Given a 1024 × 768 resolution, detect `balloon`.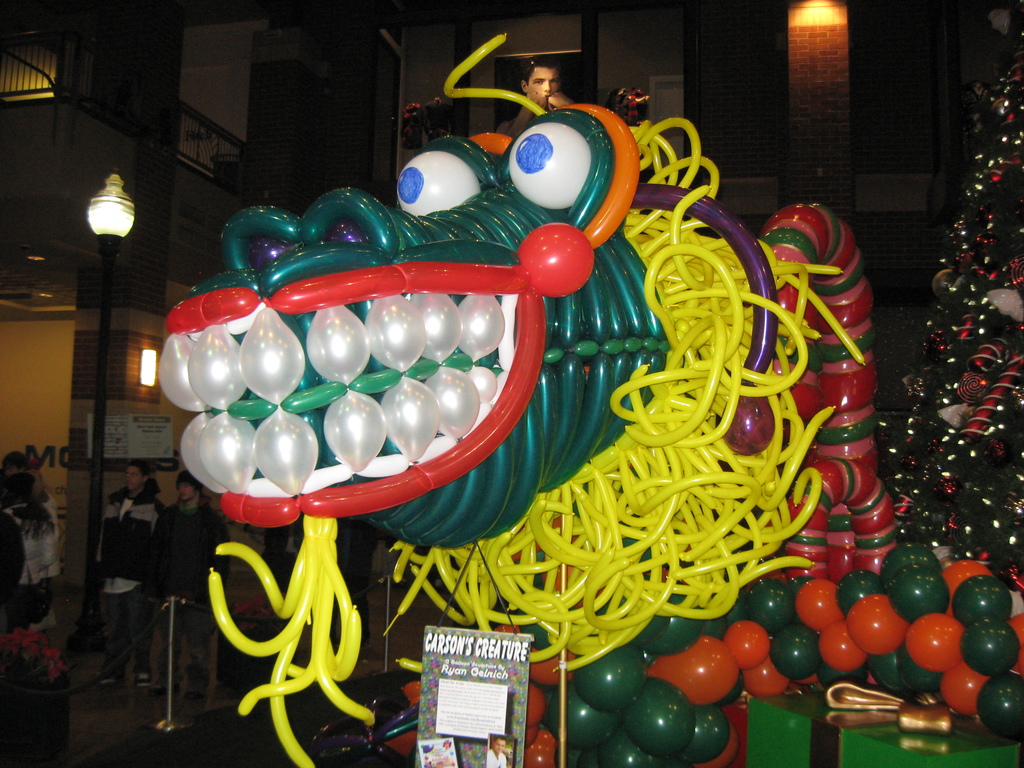
<box>886,540,943,581</box>.
